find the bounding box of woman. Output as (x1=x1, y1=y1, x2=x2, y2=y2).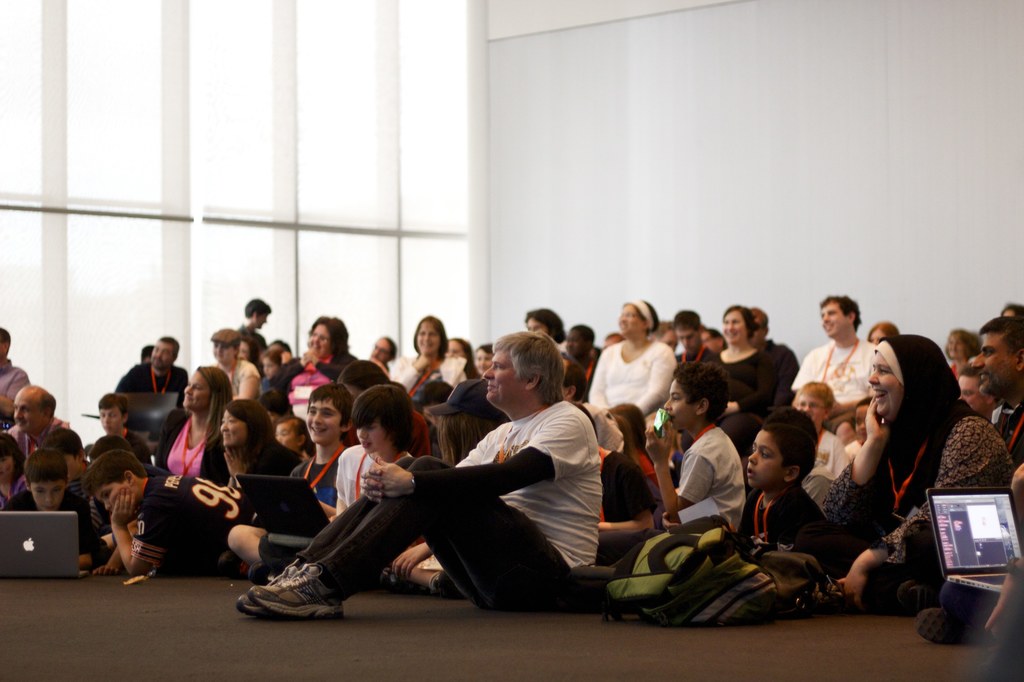
(x1=220, y1=395, x2=299, y2=482).
